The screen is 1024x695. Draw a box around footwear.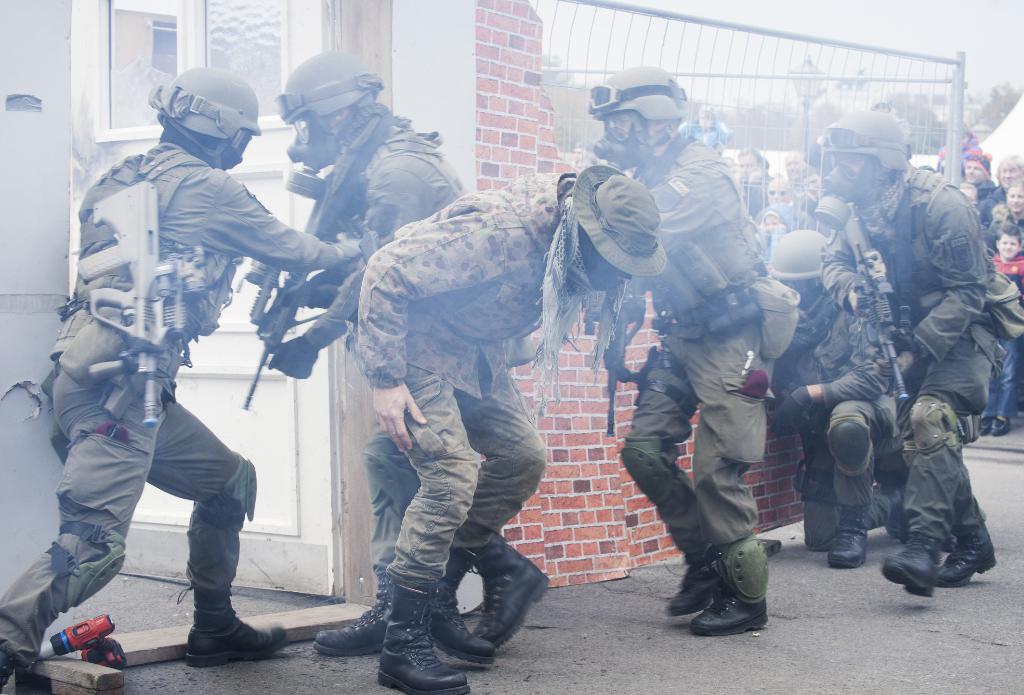
[x1=474, y1=528, x2=548, y2=649].
